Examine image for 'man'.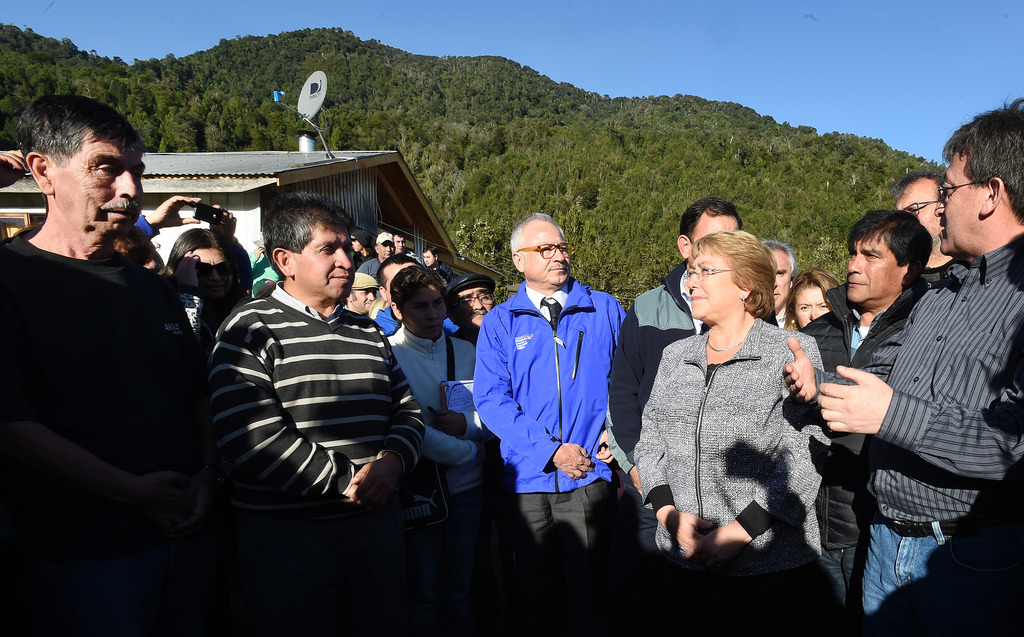
Examination result: BBox(601, 195, 750, 636).
